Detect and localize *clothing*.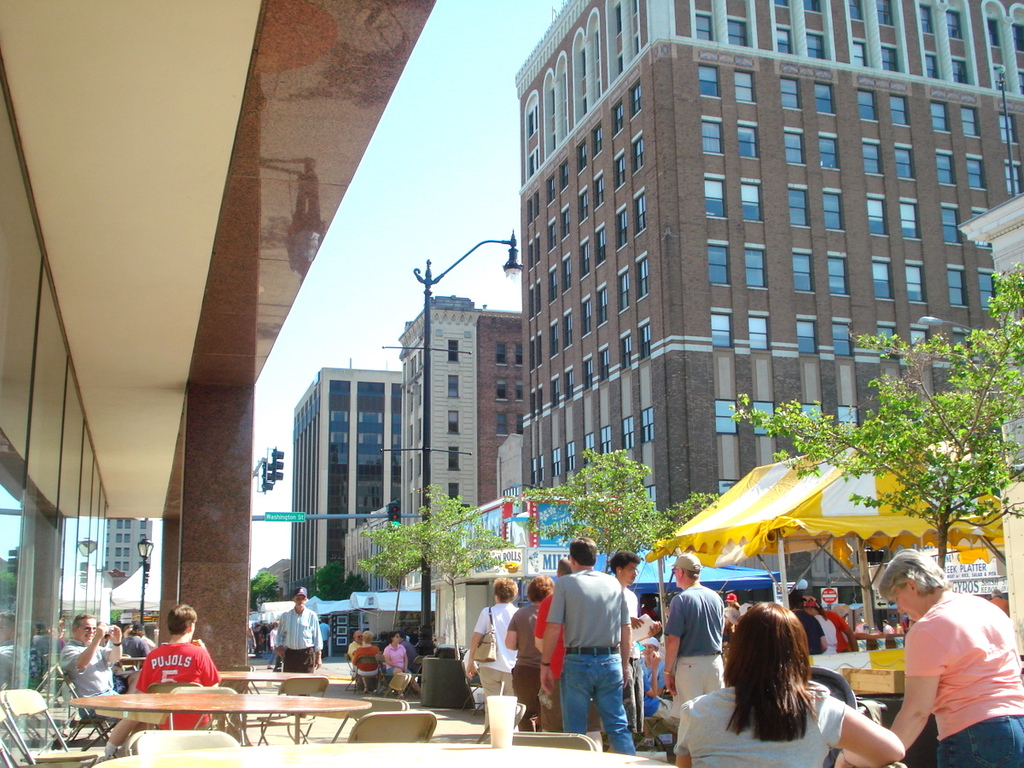
Localized at left=404, top=640, right=421, bottom=679.
